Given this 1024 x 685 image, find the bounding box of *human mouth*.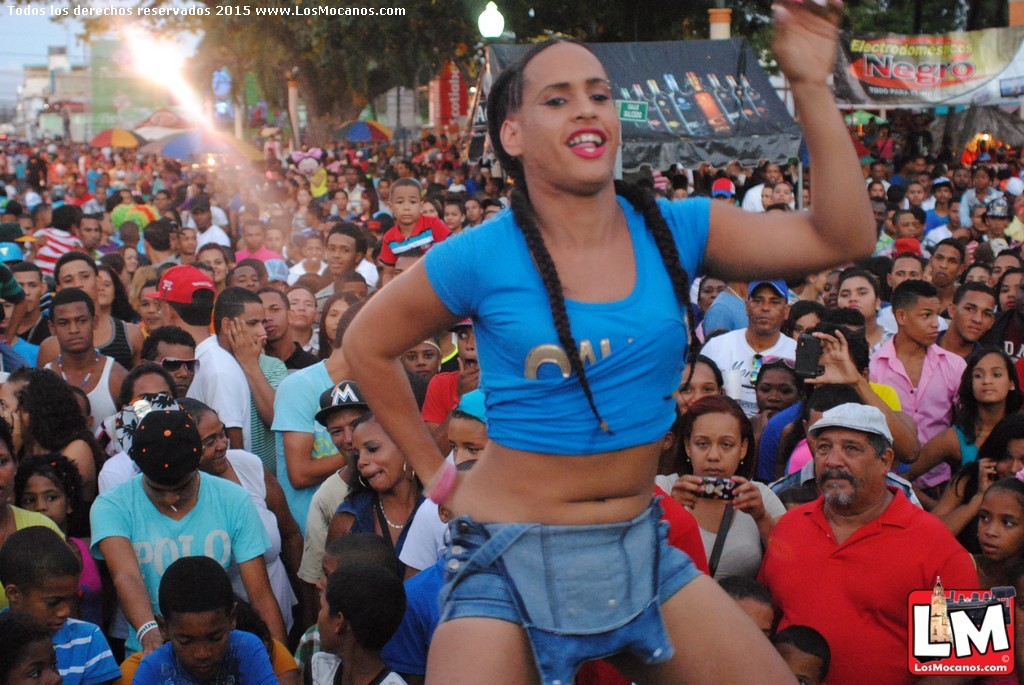
<box>823,475,852,486</box>.
